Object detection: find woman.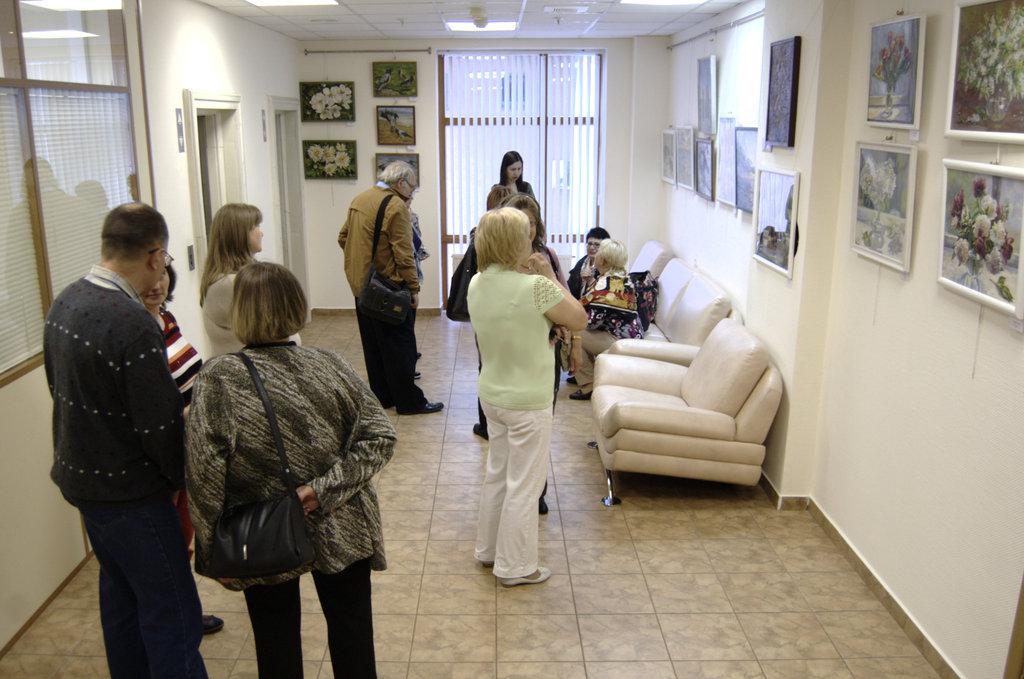
499 152 535 206.
